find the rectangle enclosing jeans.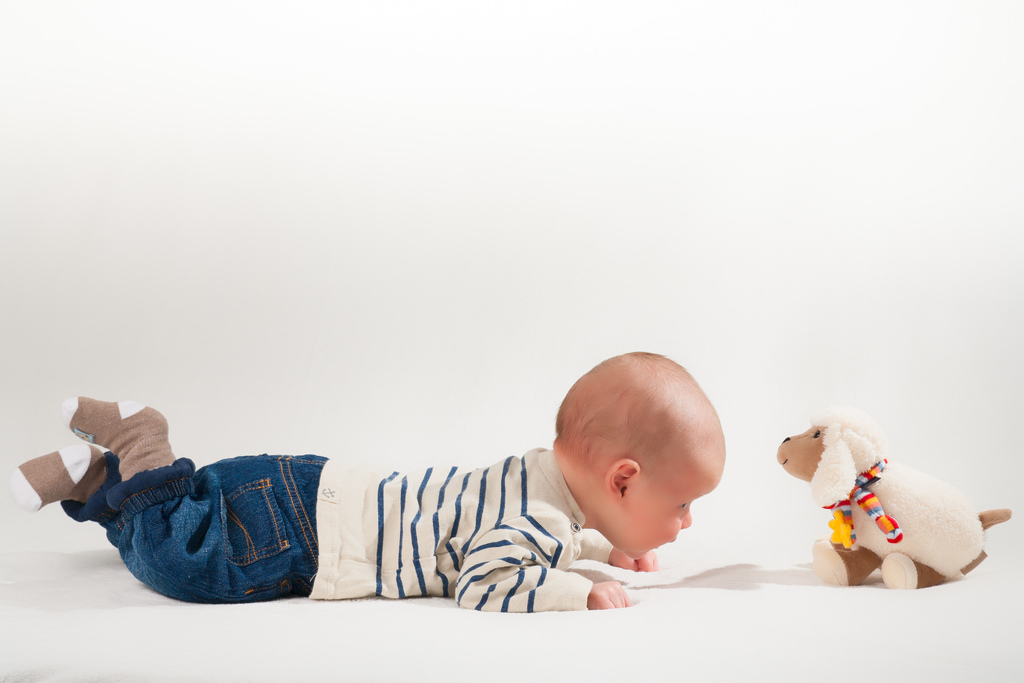
crop(59, 456, 321, 604).
